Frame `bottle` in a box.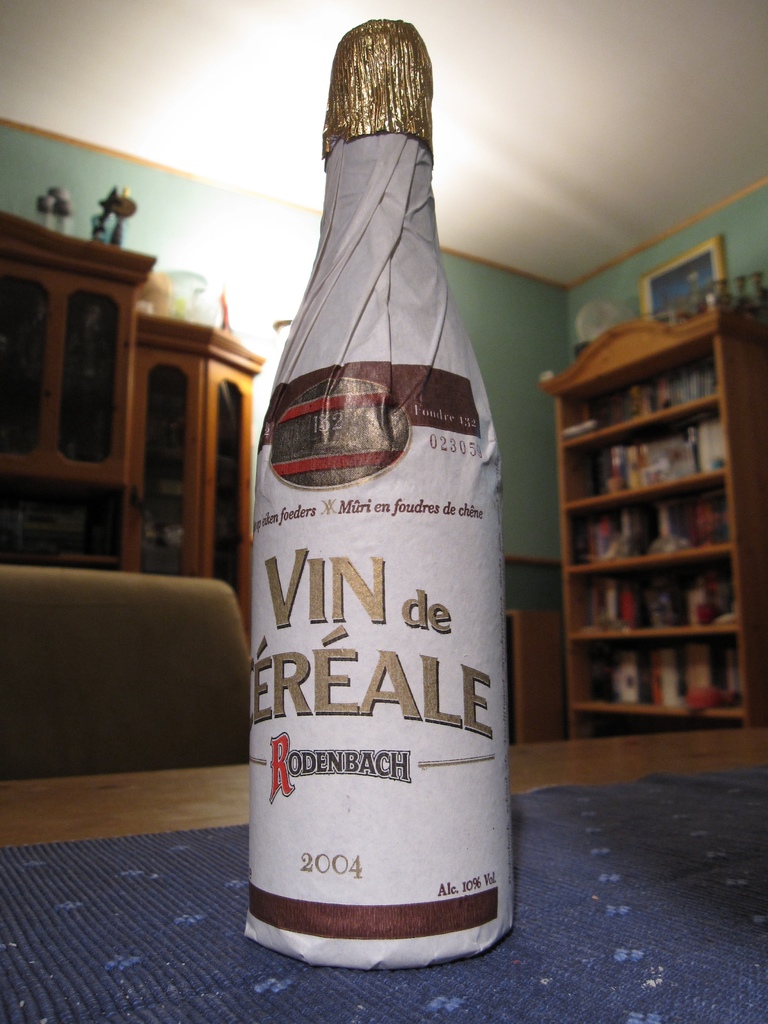
<bbox>236, 72, 508, 975</bbox>.
